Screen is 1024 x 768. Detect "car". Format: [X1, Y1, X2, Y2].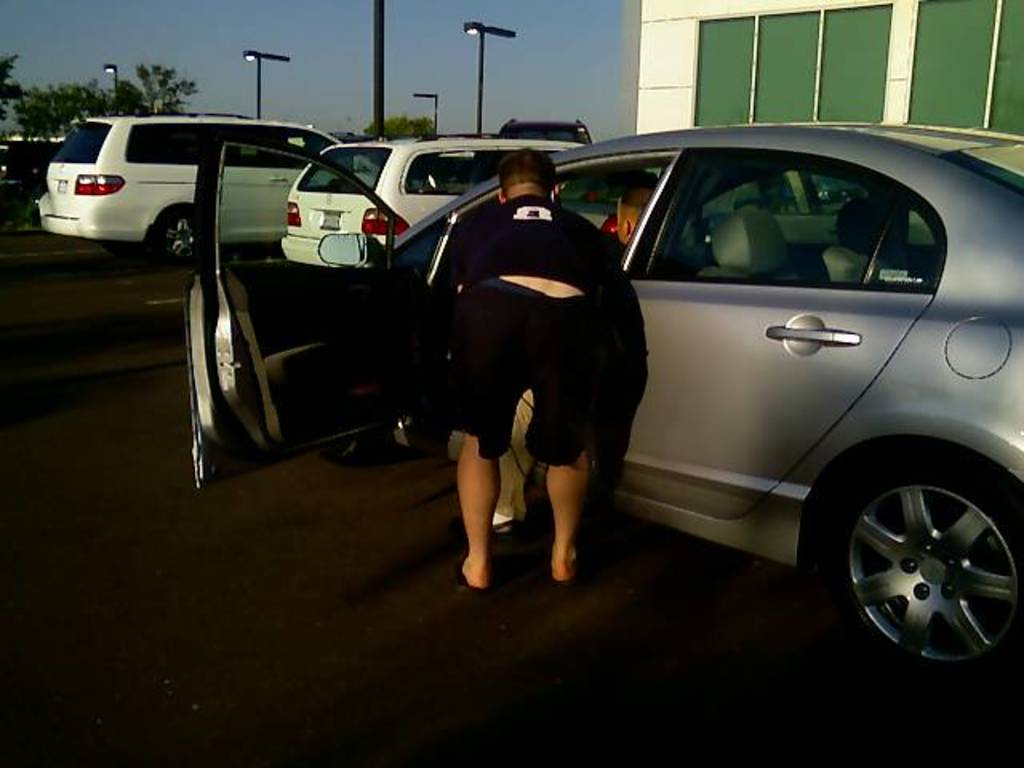
[496, 118, 595, 139].
